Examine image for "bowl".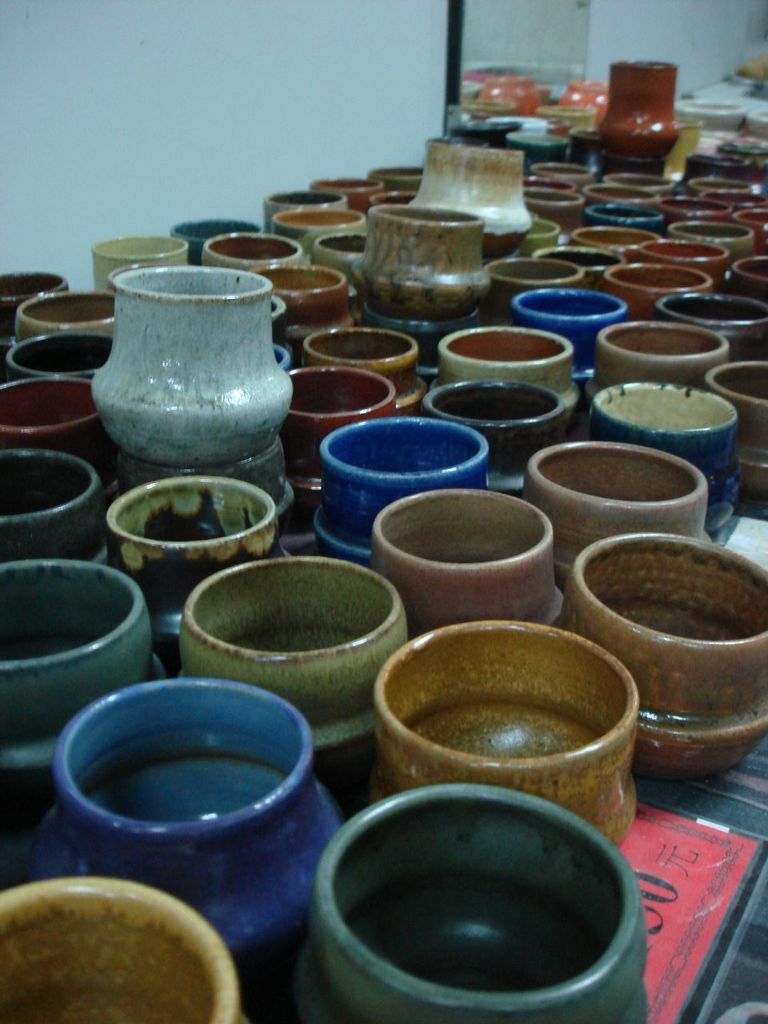
Examination result: 295:788:648:1023.
